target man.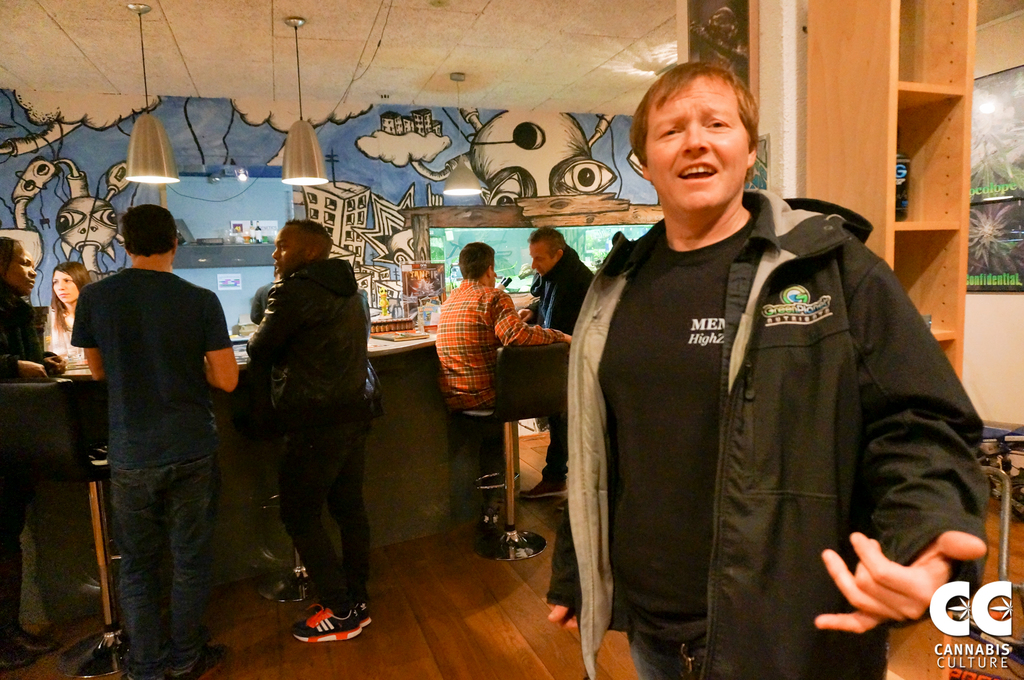
Target region: 249, 216, 375, 637.
